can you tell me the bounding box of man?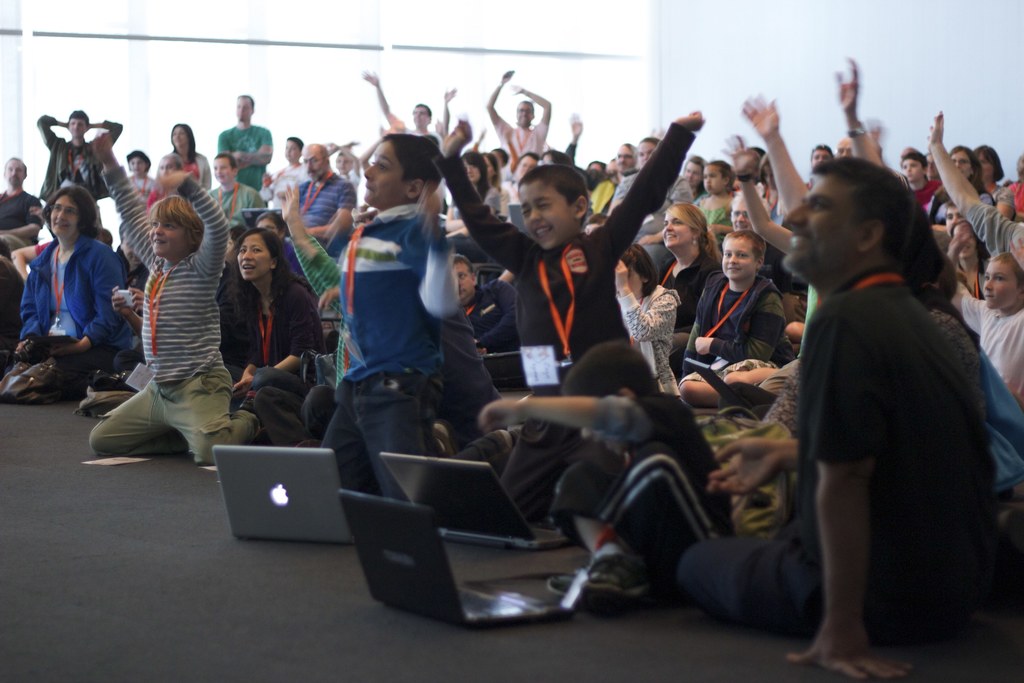
484/70/553/165.
